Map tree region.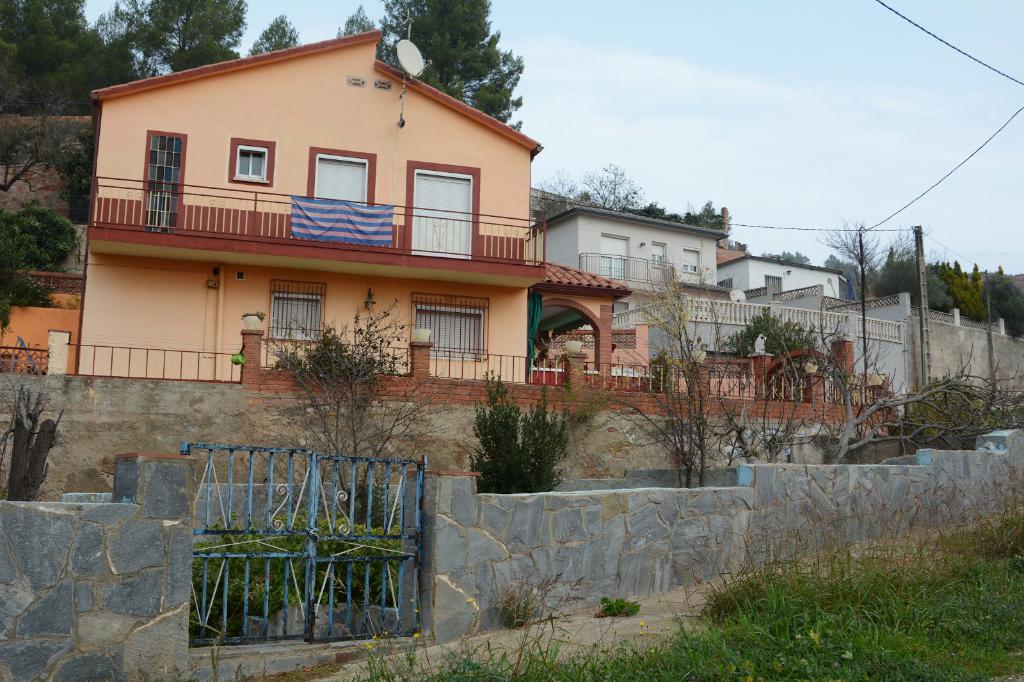
Mapped to 765, 252, 815, 265.
